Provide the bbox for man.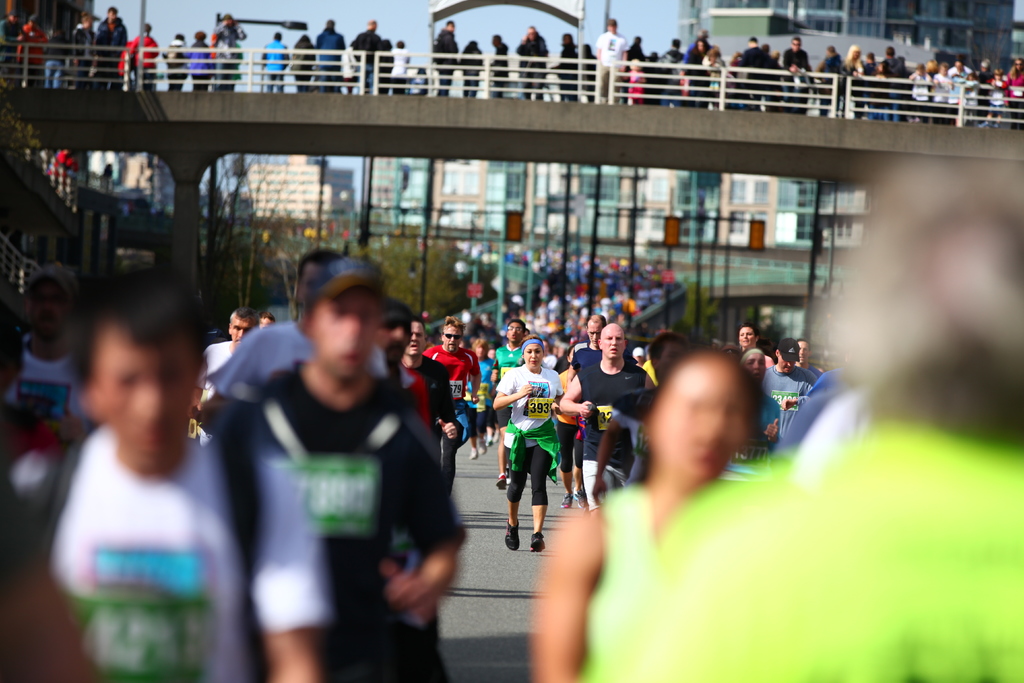
x1=202 y1=306 x2=259 y2=447.
